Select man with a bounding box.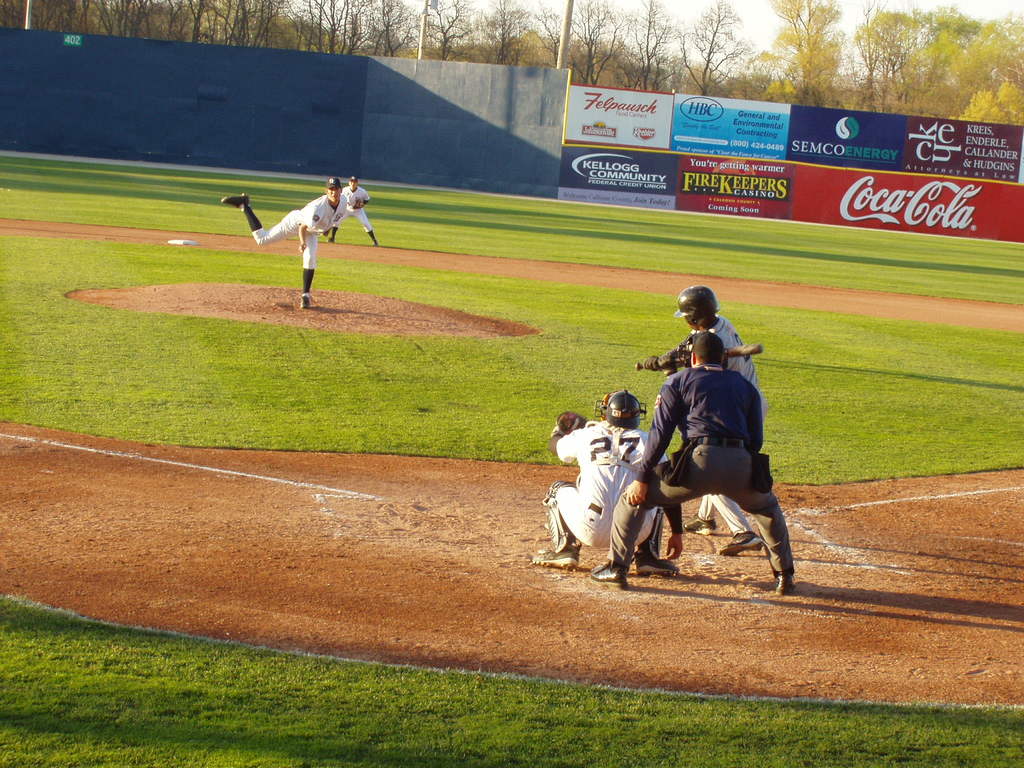
<bbox>220, 175, 352, 310</bbox>.
